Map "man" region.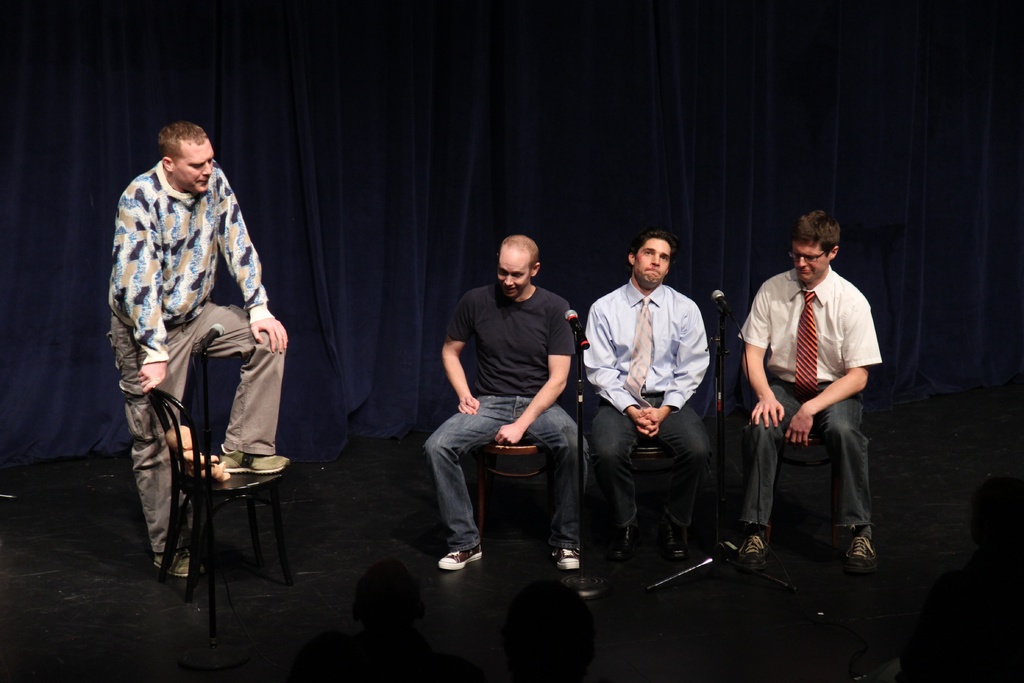
Mapped to (425, 237, 593, 577).
